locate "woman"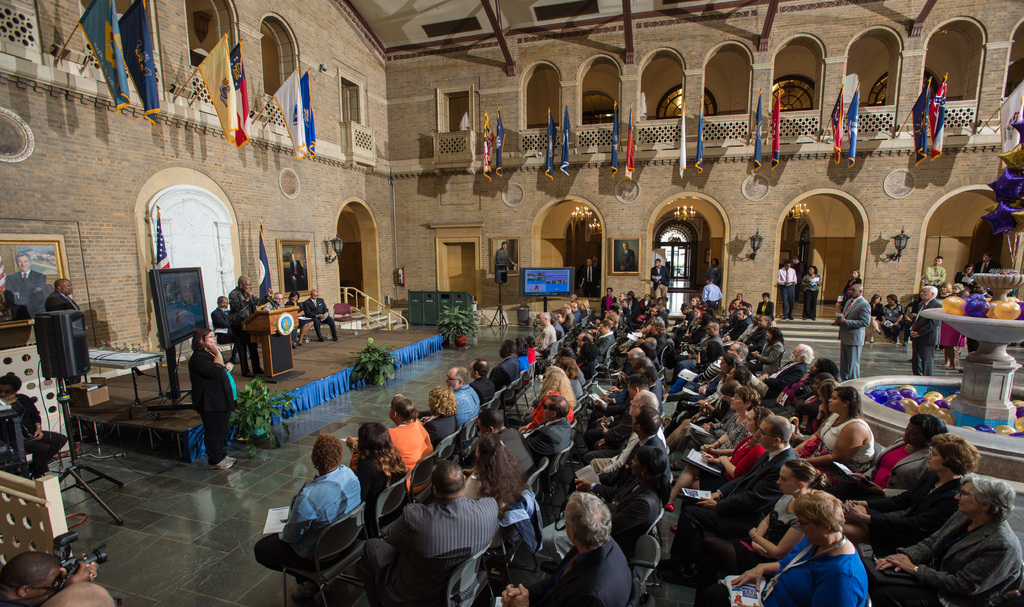
691:296:705:315
